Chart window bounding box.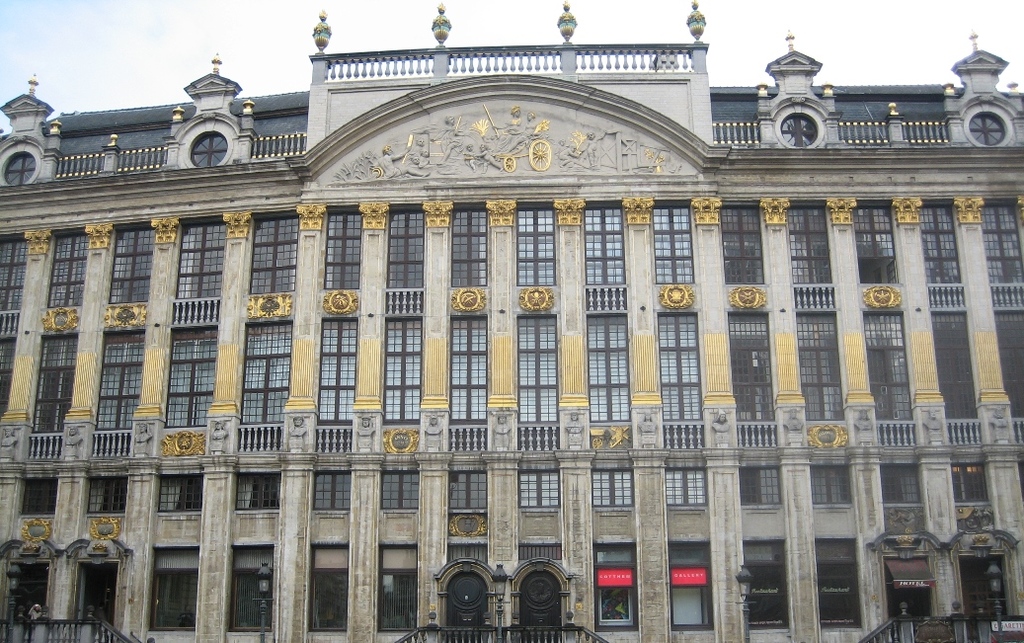
Charted: [left=950, top=464, right=988, bottom=501].
